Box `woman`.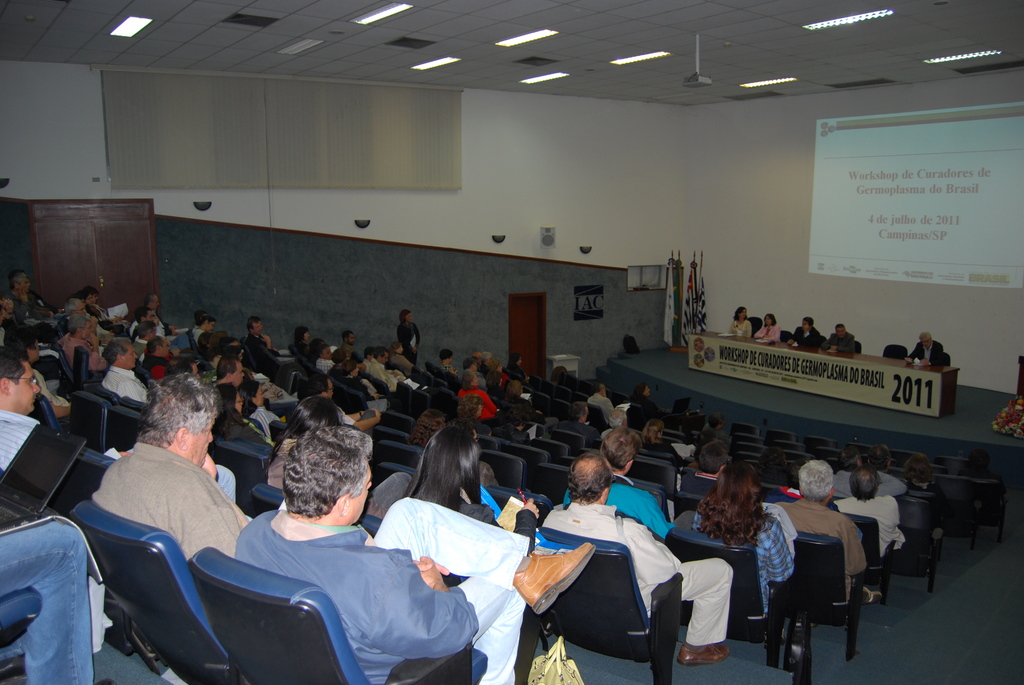
detection(753, 310, 780, 347).
